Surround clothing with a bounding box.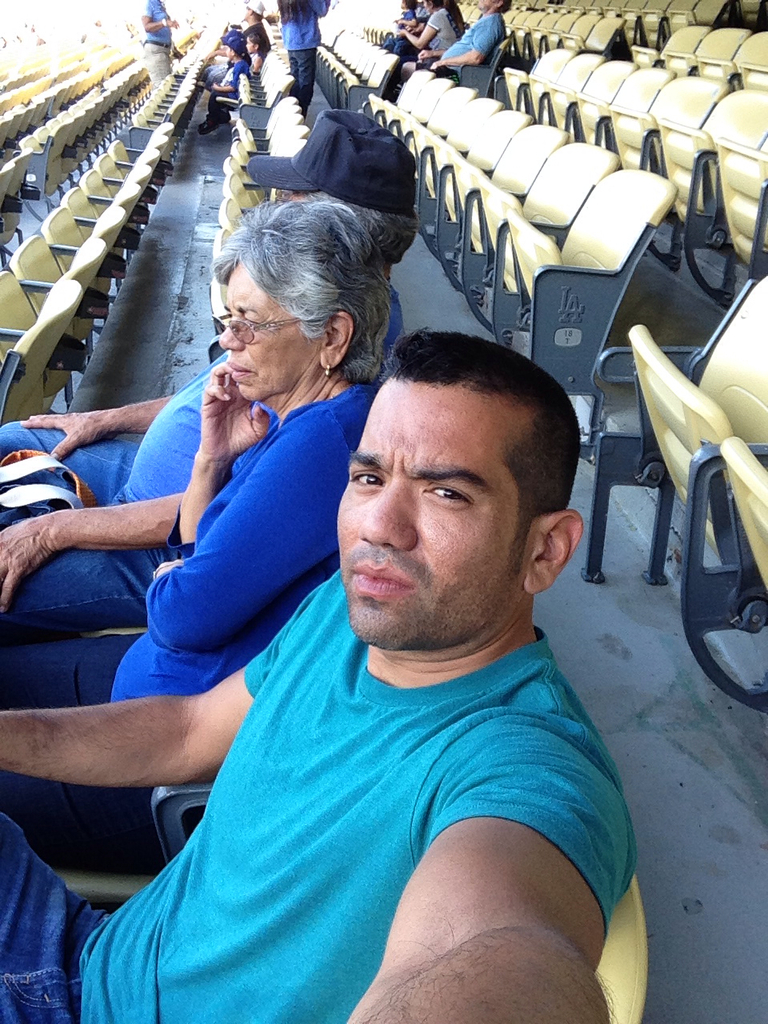
box(0, 371, 374, 885).
